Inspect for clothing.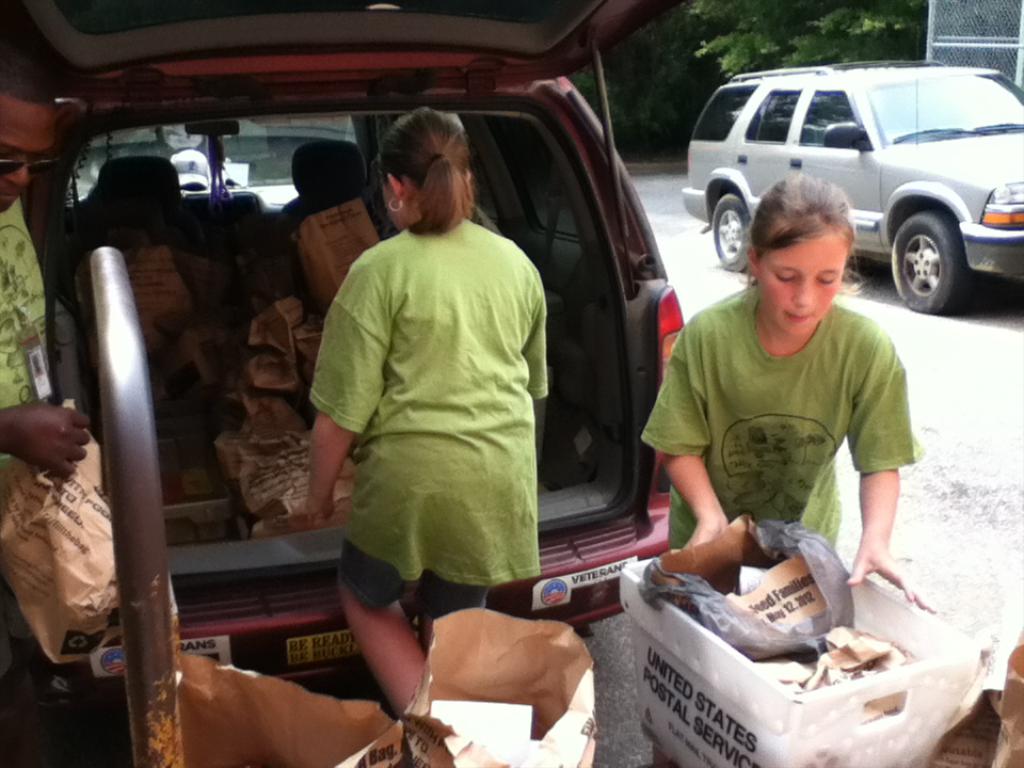
Inspection: 645, 281, 929, 553.
